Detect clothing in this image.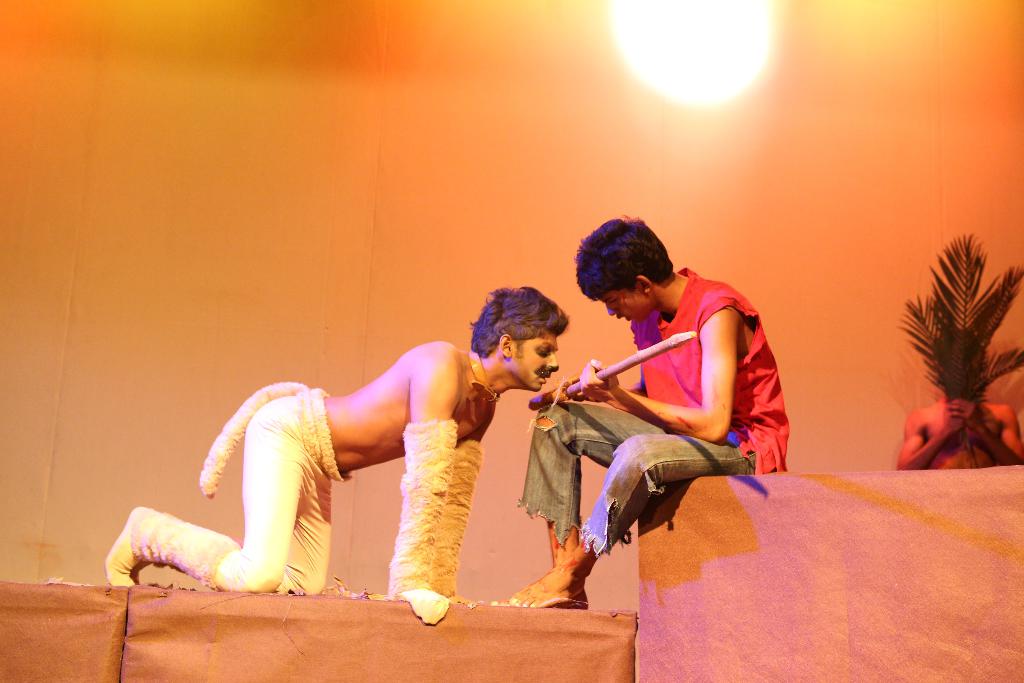
Detection: 387/420/477/608.
